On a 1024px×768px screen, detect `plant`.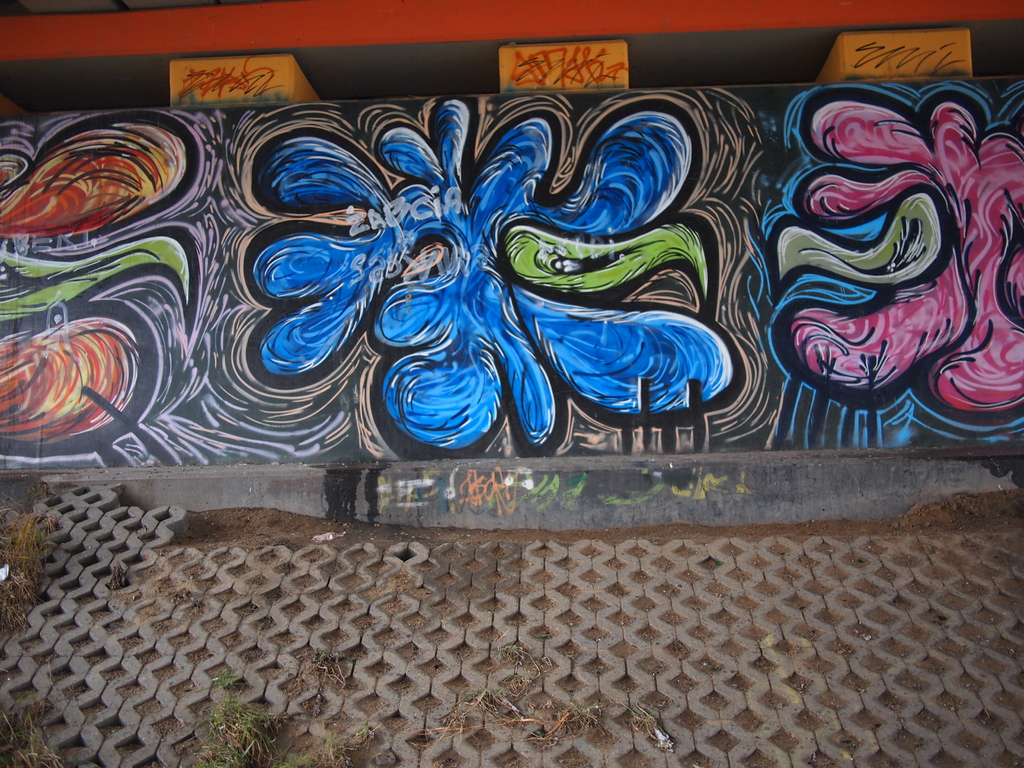
189/669/375/767.
